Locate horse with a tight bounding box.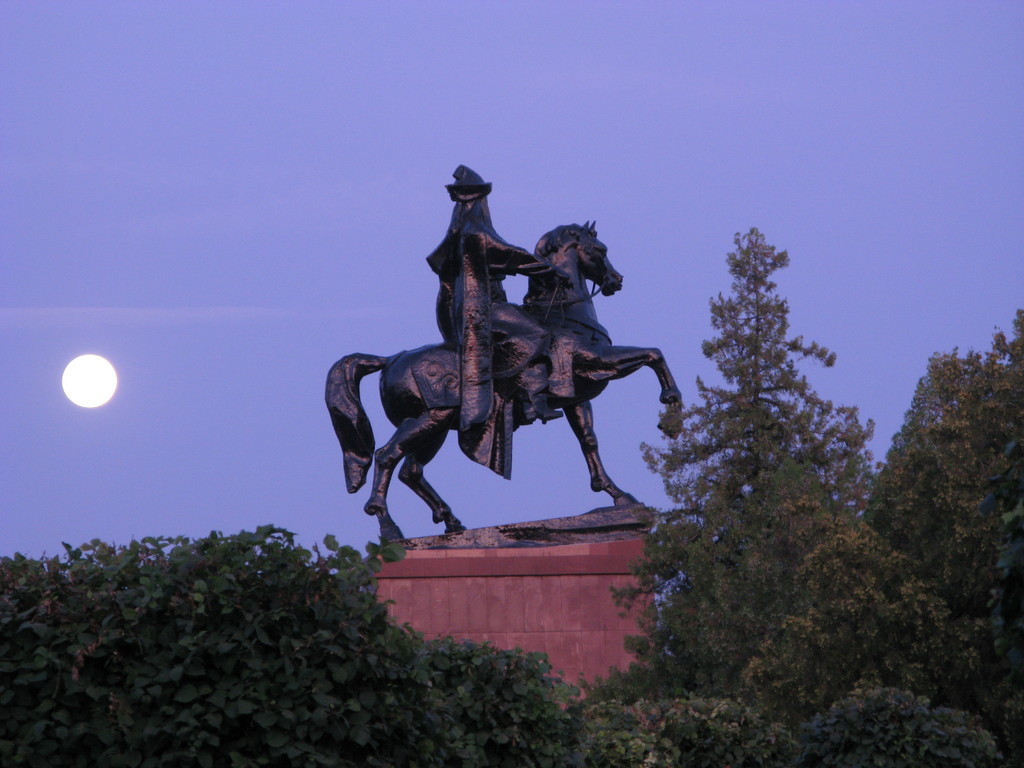
318 217 684 545.
